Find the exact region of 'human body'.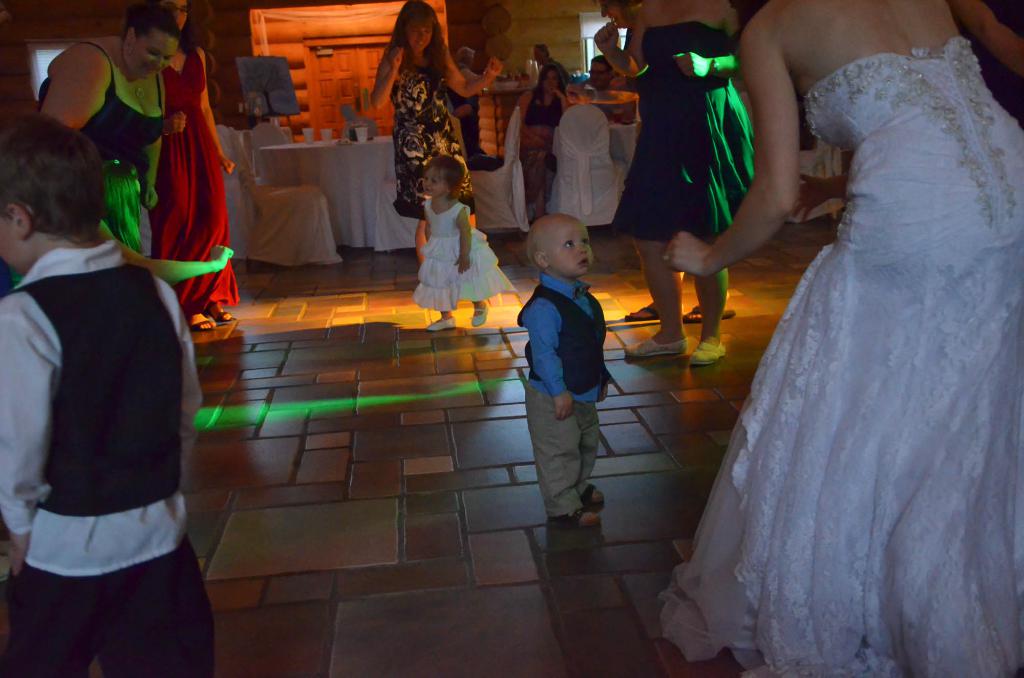
Exact region: [592,19,728,370].
